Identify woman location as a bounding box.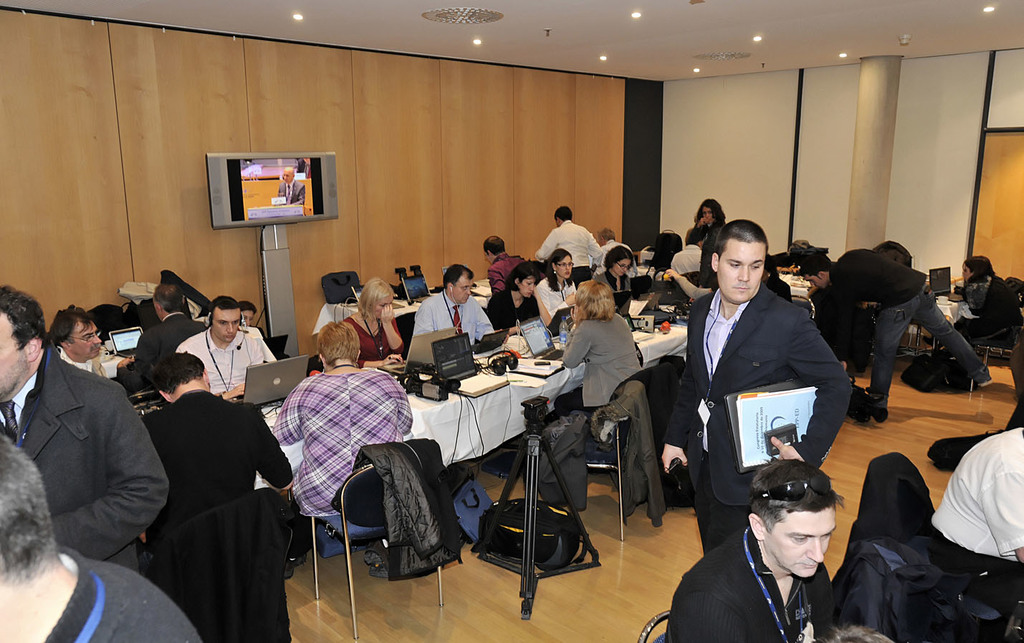
x1=482, y1=260, x2=550, y2=336.
